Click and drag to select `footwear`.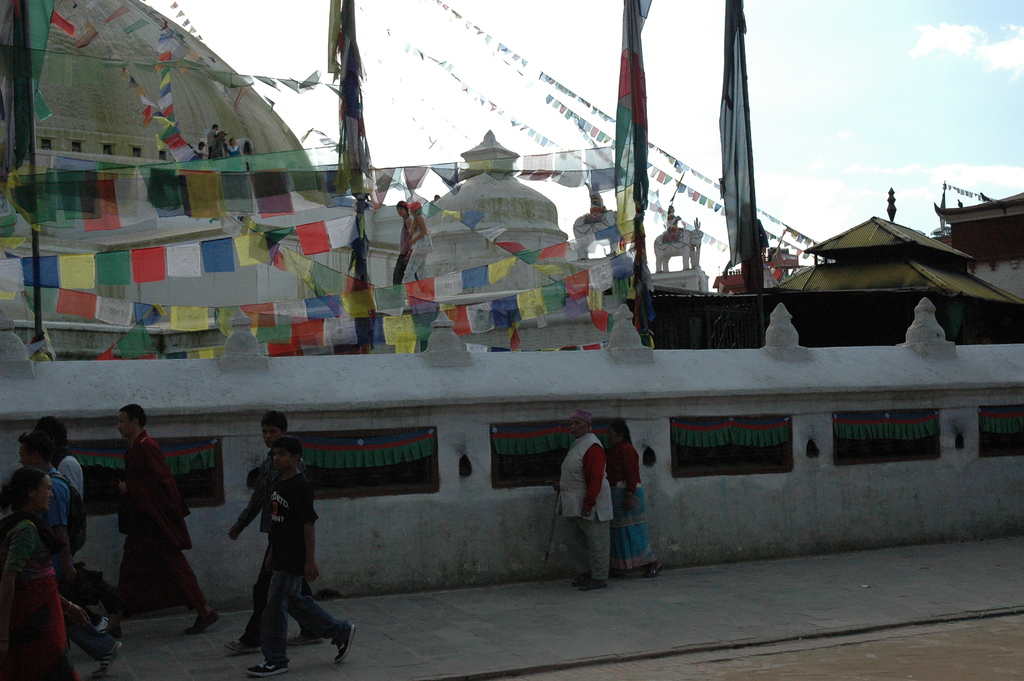
Selection: bbox=[188, 608, 223, 636].
